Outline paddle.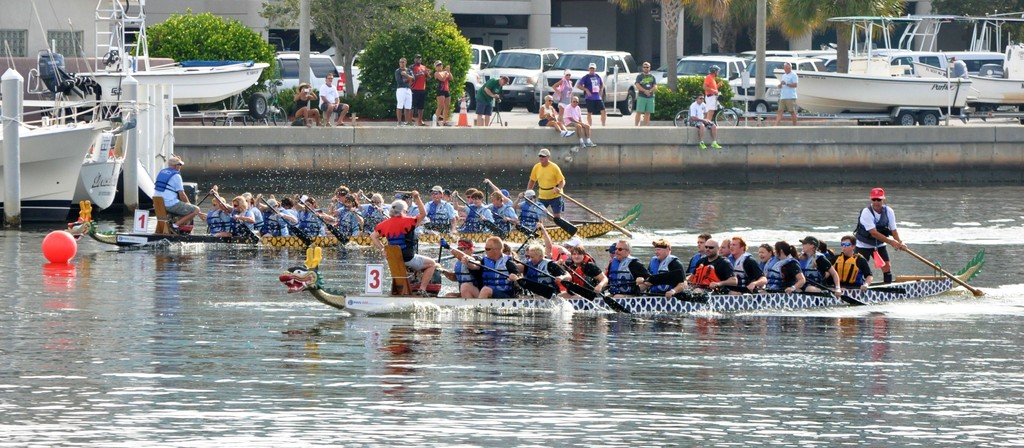
Outline: (x1=454, y1=195, x2=502, y2=240).
